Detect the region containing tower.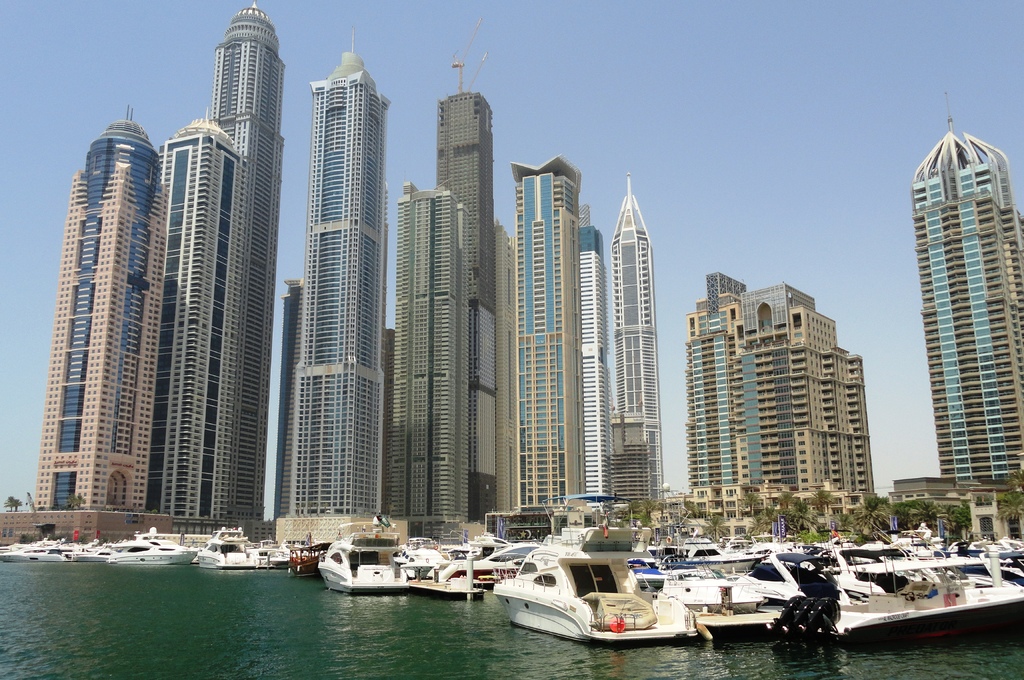
{"left": 29, "top": 0, "right": 273, "bottom": 540}.
